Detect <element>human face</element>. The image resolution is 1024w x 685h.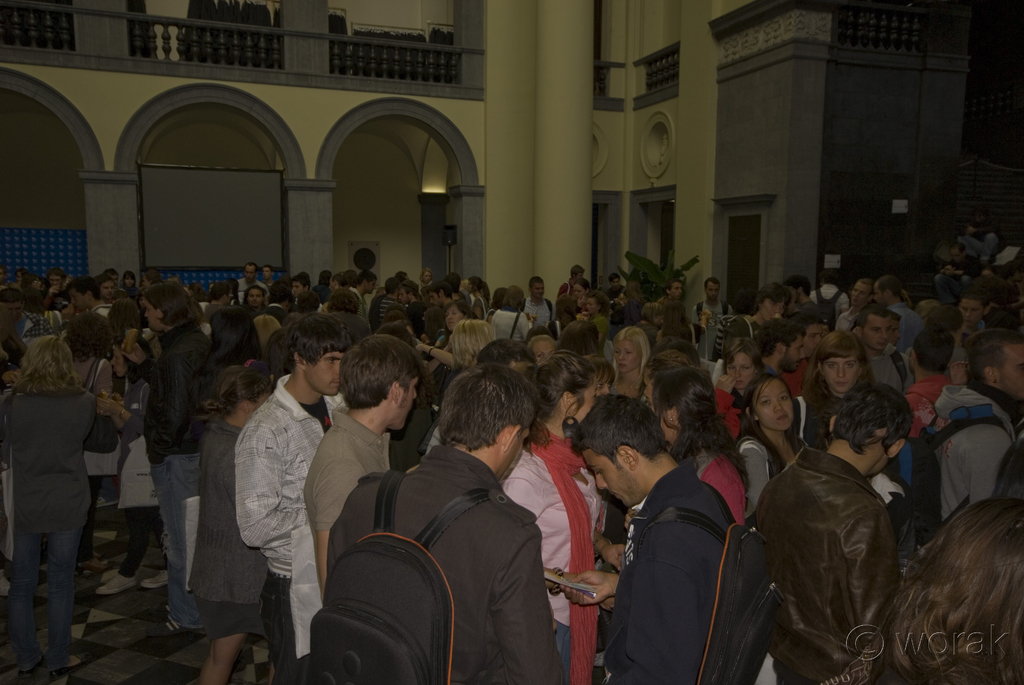
<region>140, 273, 149, 283</region>.
